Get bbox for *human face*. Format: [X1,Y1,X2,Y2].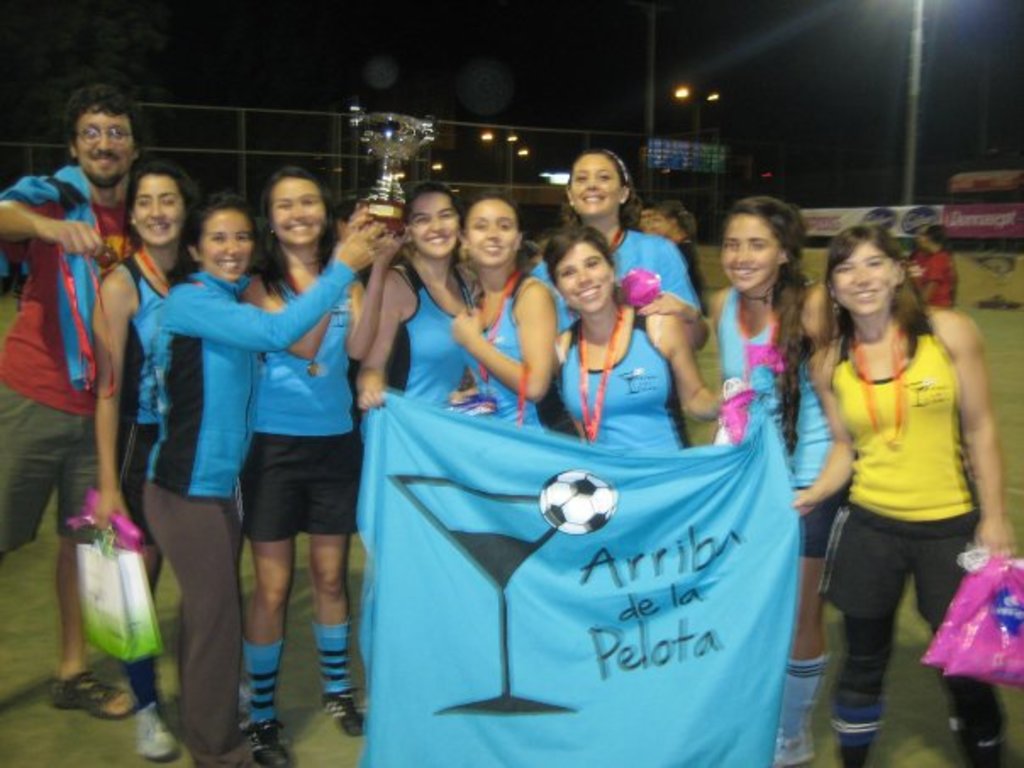
[717,212,783,295].
